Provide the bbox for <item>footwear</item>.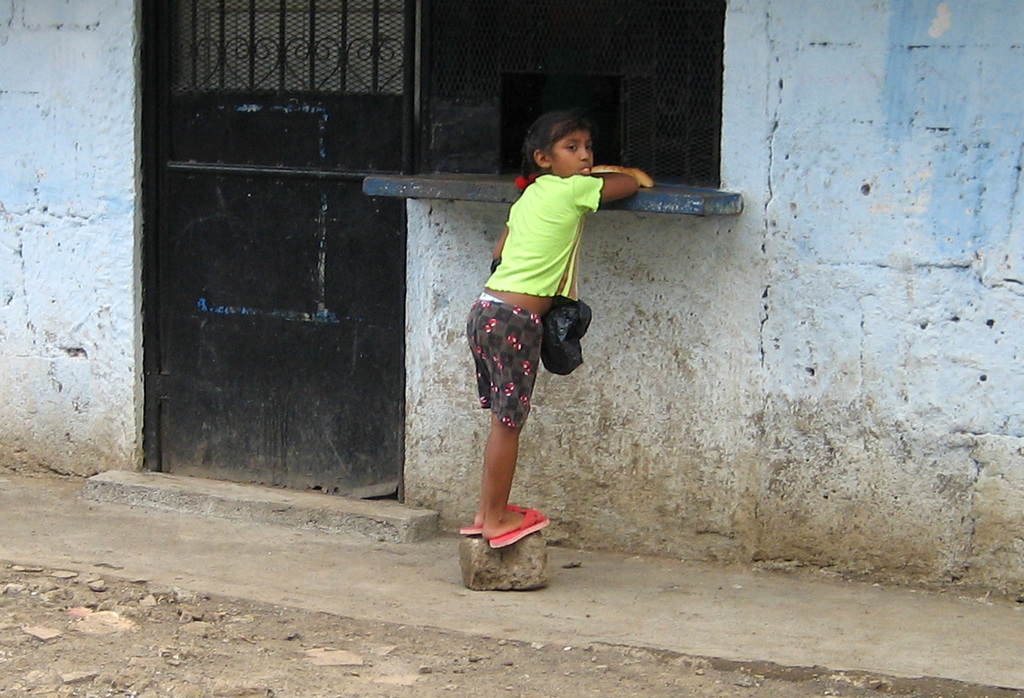
bbox(491, 512, 550, 549).
